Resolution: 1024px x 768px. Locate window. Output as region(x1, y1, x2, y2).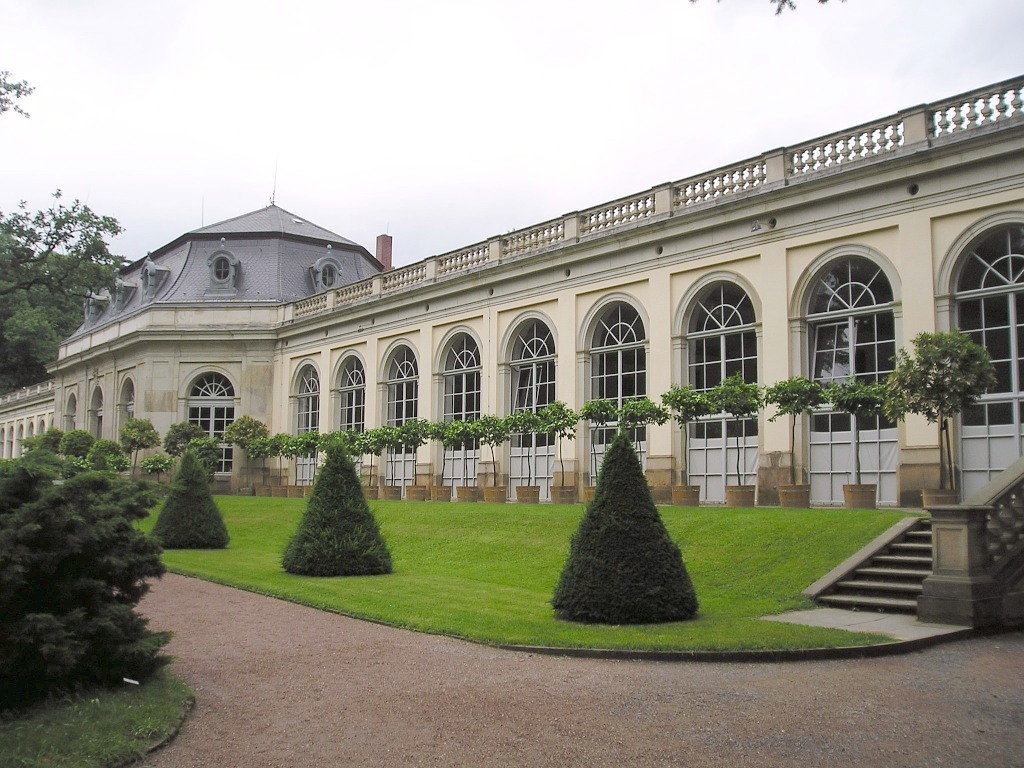
region(383, 338, 424, 490).
